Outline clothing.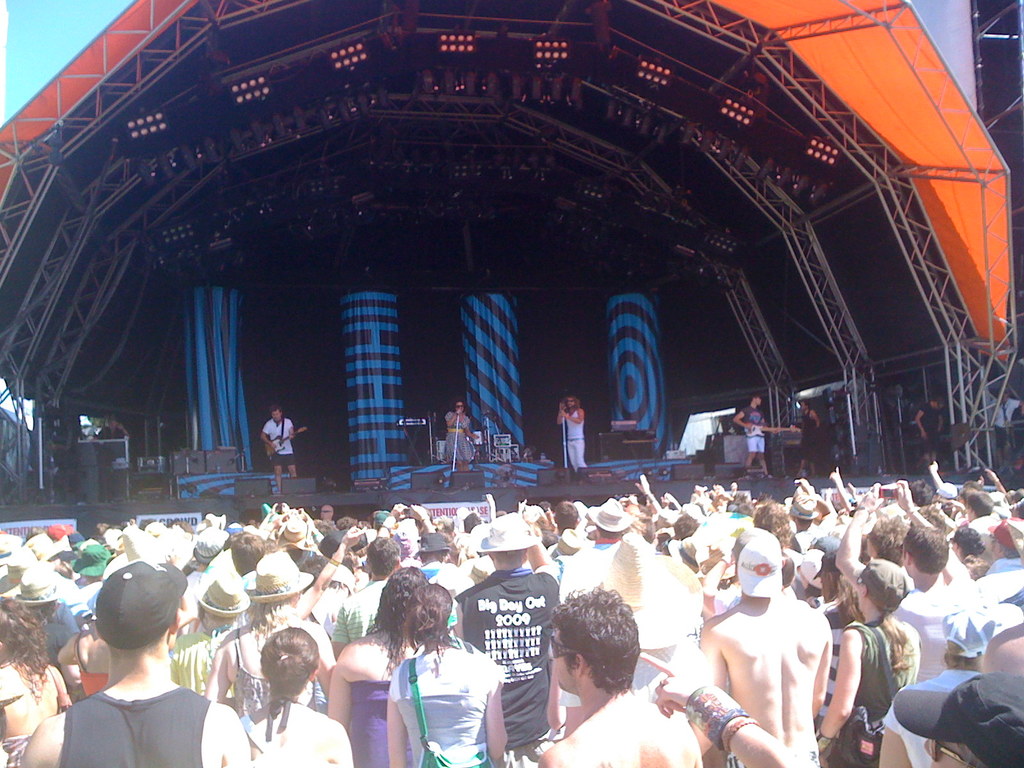
Outline: <bbox>383, 641, 500, 760</bbox>.
